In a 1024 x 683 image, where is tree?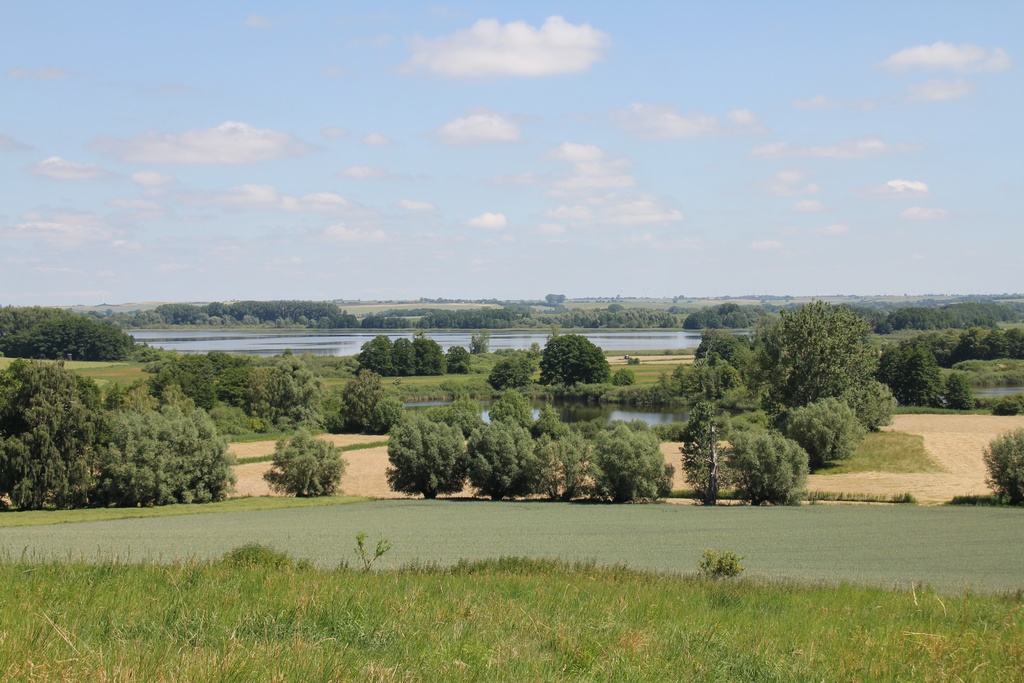
{"left": 781, "top": 392, "right": 855, "bottom": 467}.
